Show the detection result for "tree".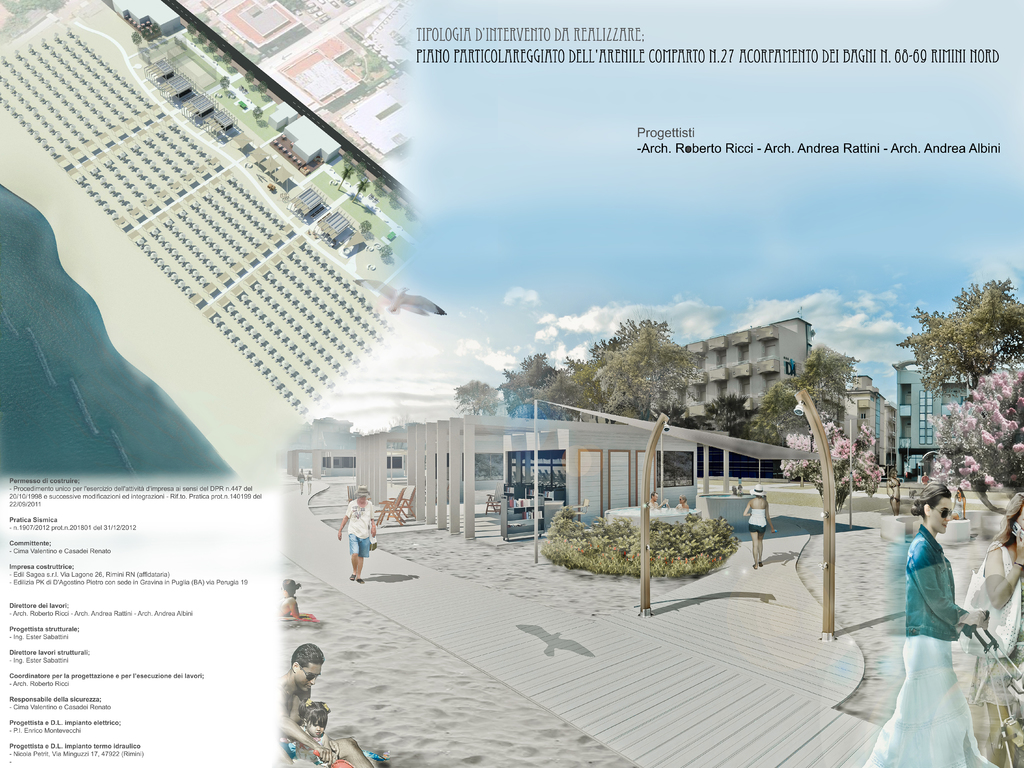
{"left": 776, "top": 415, "right": 881, "bottom": 526}.
